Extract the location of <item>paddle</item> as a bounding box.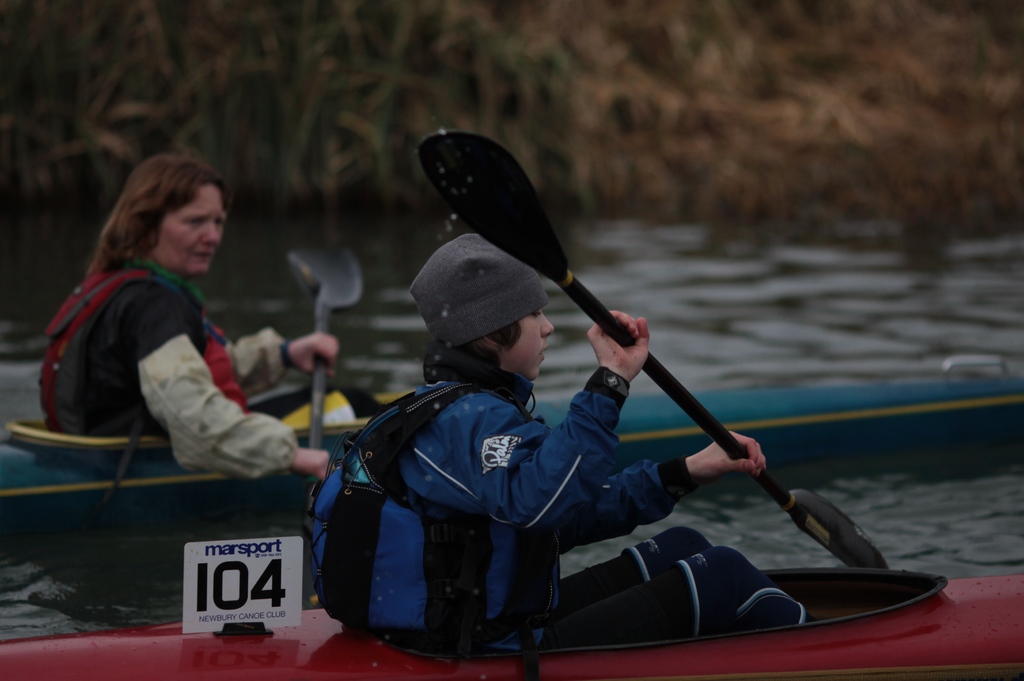
region(288, 241, 362, 482).
